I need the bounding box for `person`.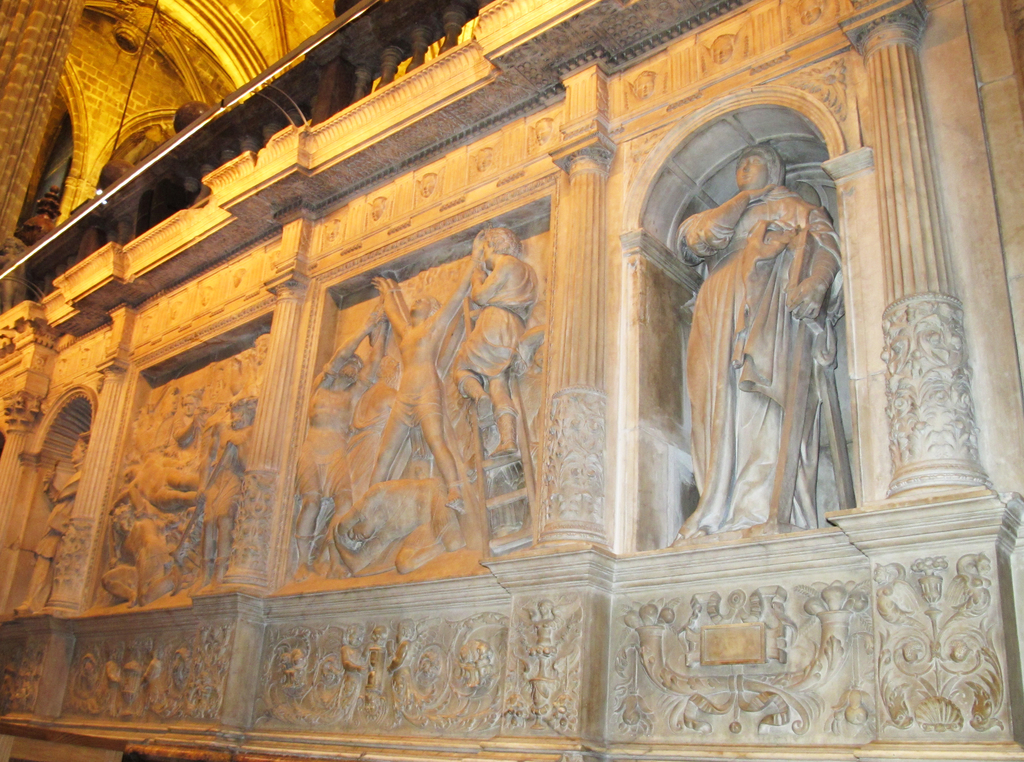
Here it is: x1=673, y1=143, x2=844, y2=544.
